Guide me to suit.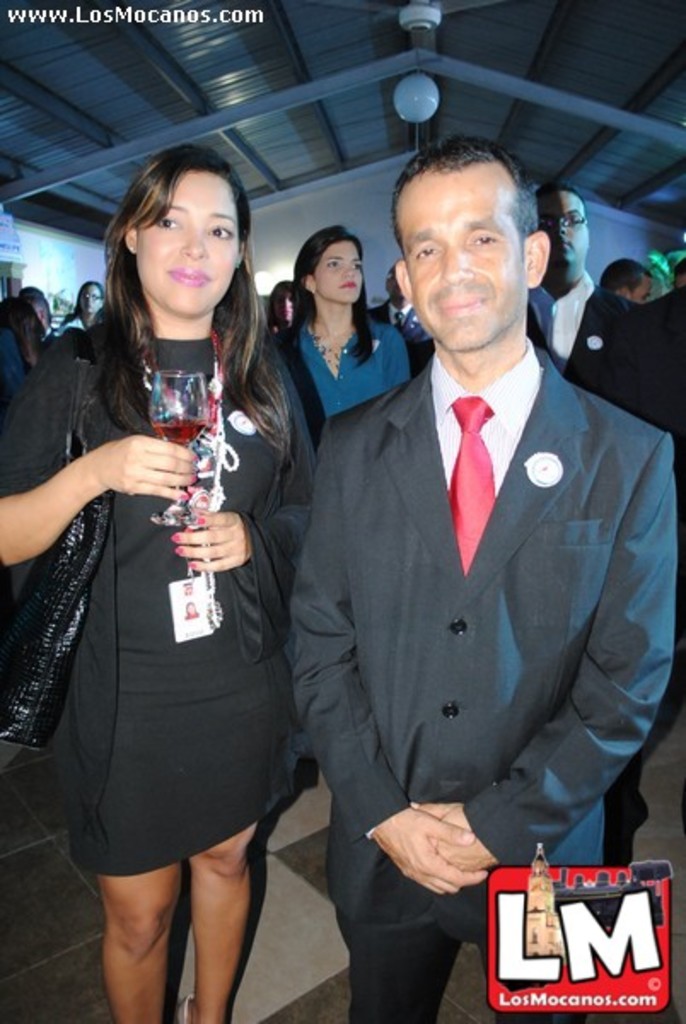
Guidance: [544,271,664,860].
